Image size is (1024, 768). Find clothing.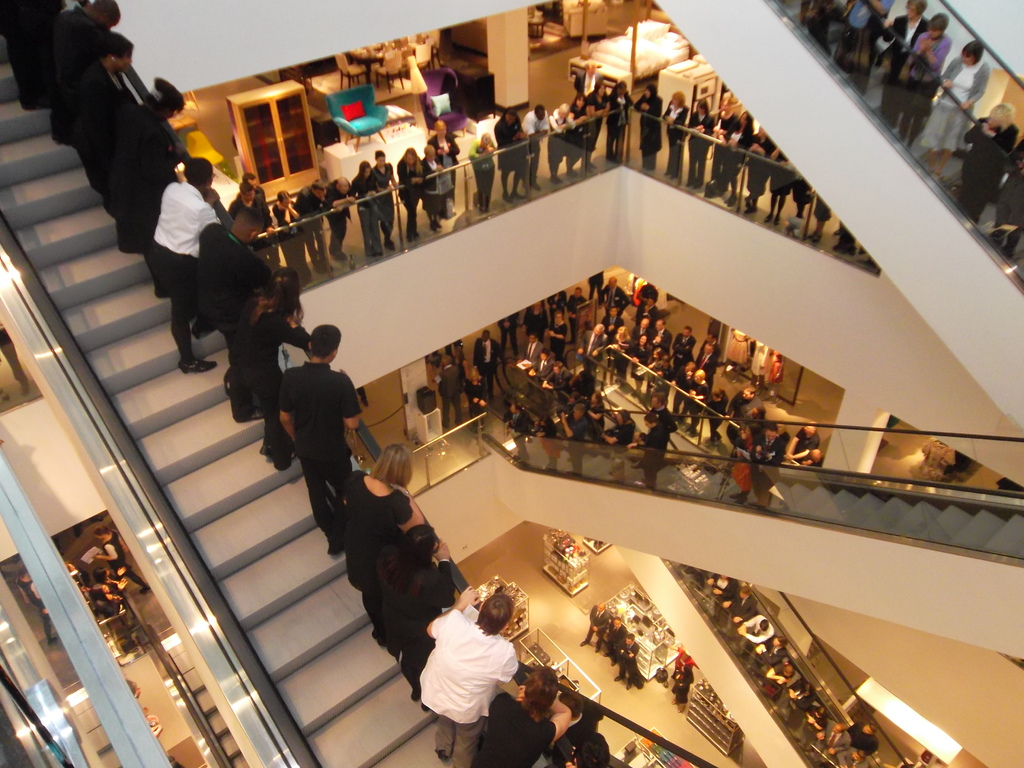
Rect(40, 3, 103, 138).
